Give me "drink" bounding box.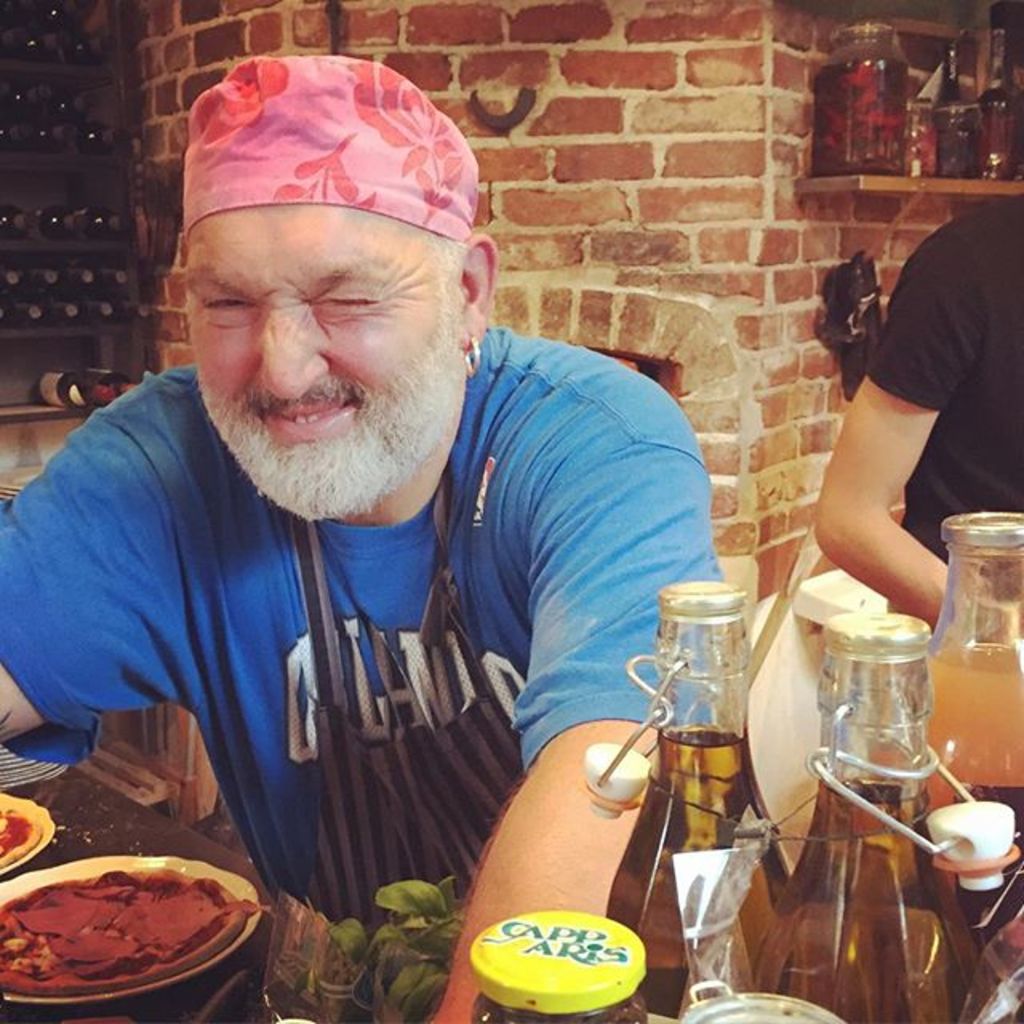
bbox=(936, 646, 1022, 933).
